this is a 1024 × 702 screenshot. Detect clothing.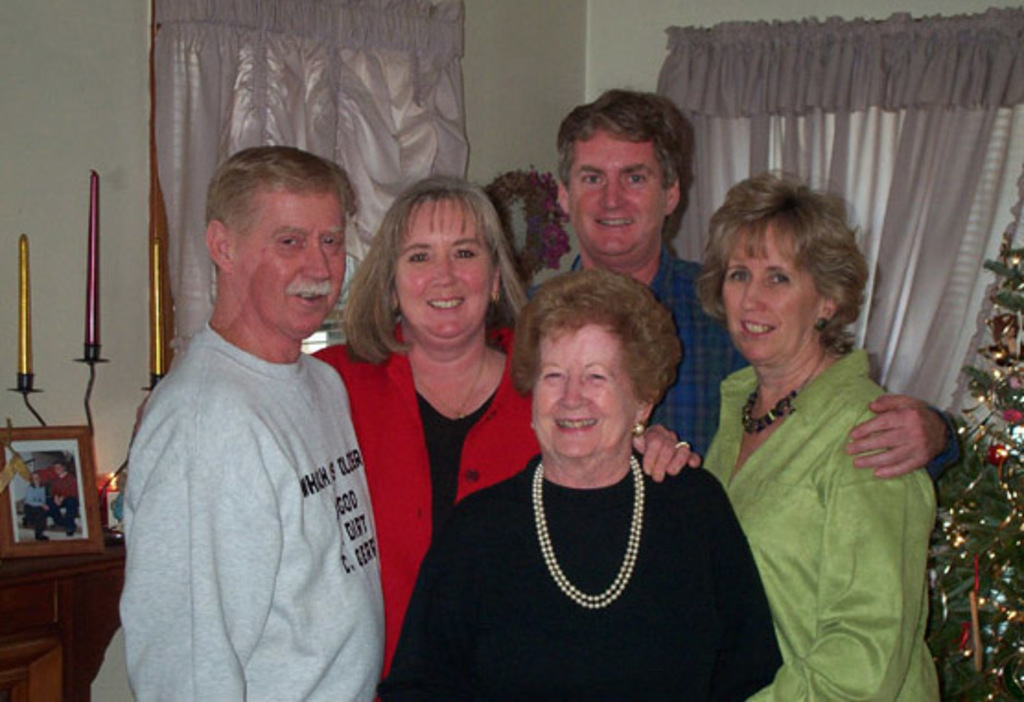
region(291, 337, 536, 693).
